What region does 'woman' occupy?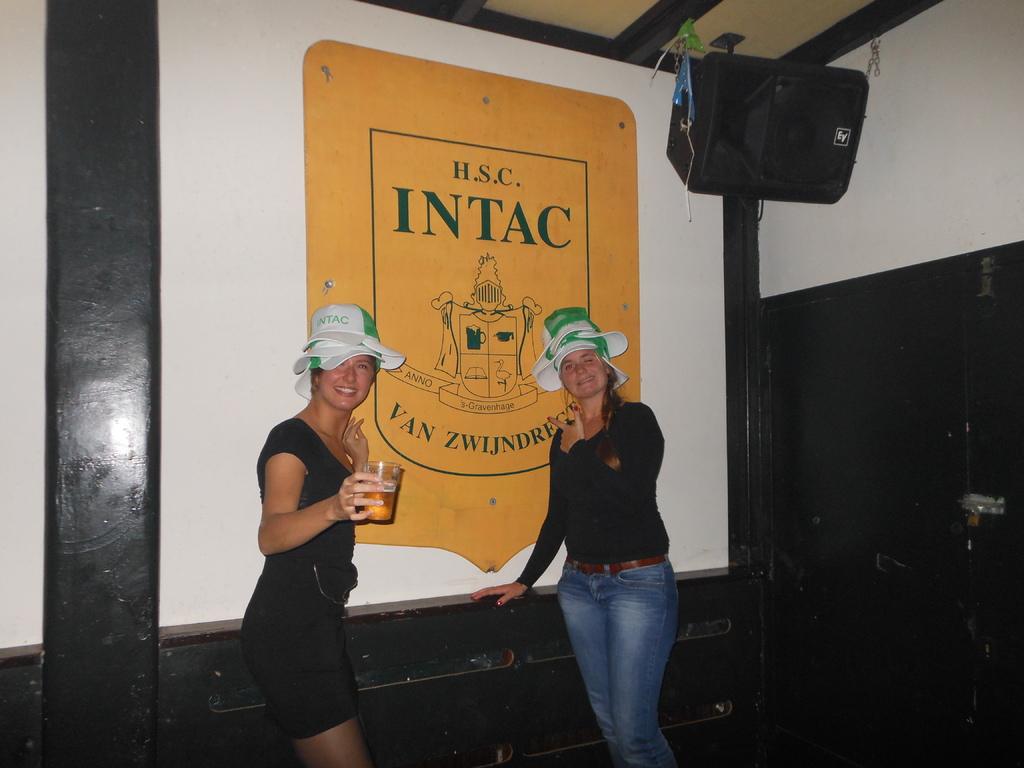
470, 299, 678, 767.
